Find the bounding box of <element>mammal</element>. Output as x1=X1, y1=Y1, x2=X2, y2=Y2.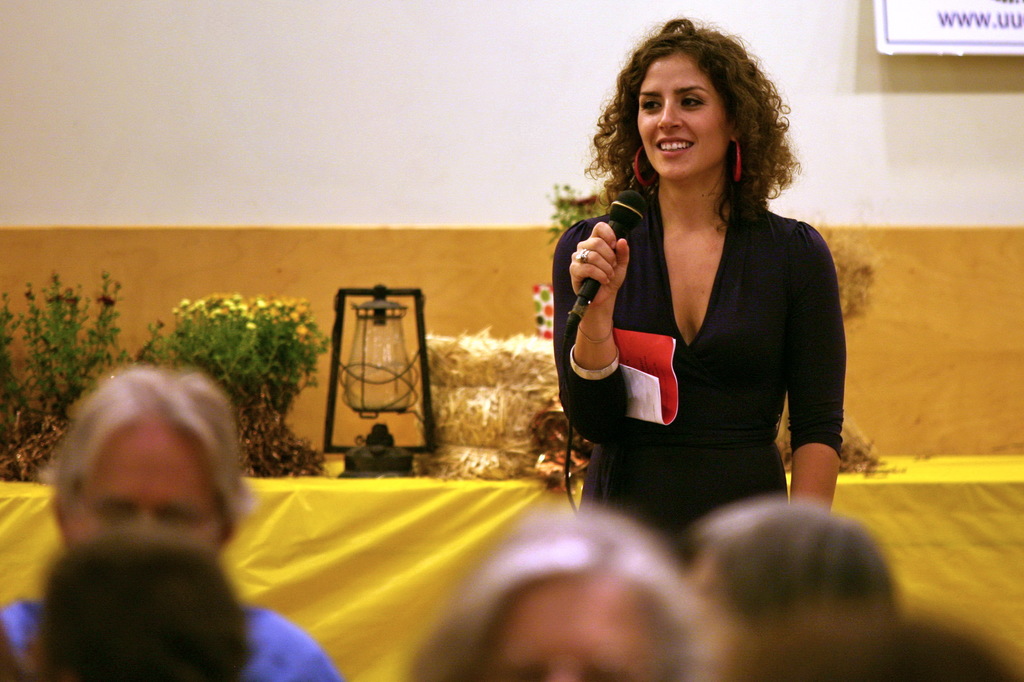
x1=683, y1=492, x2=908, y2=643.
